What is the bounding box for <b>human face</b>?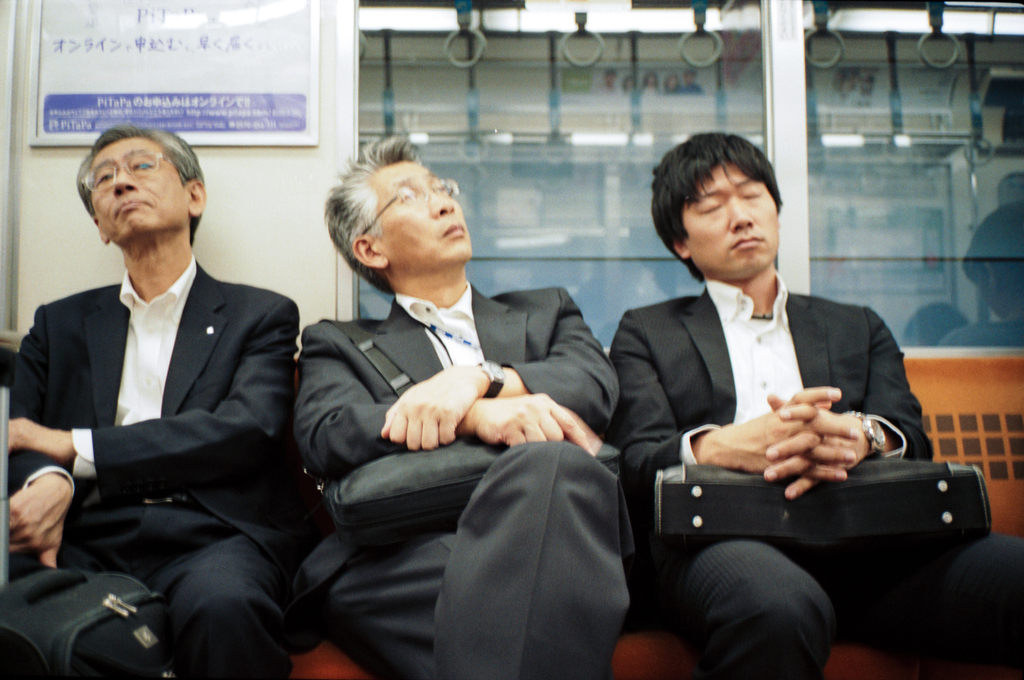
bbox=(86, 139, 191, 235).
